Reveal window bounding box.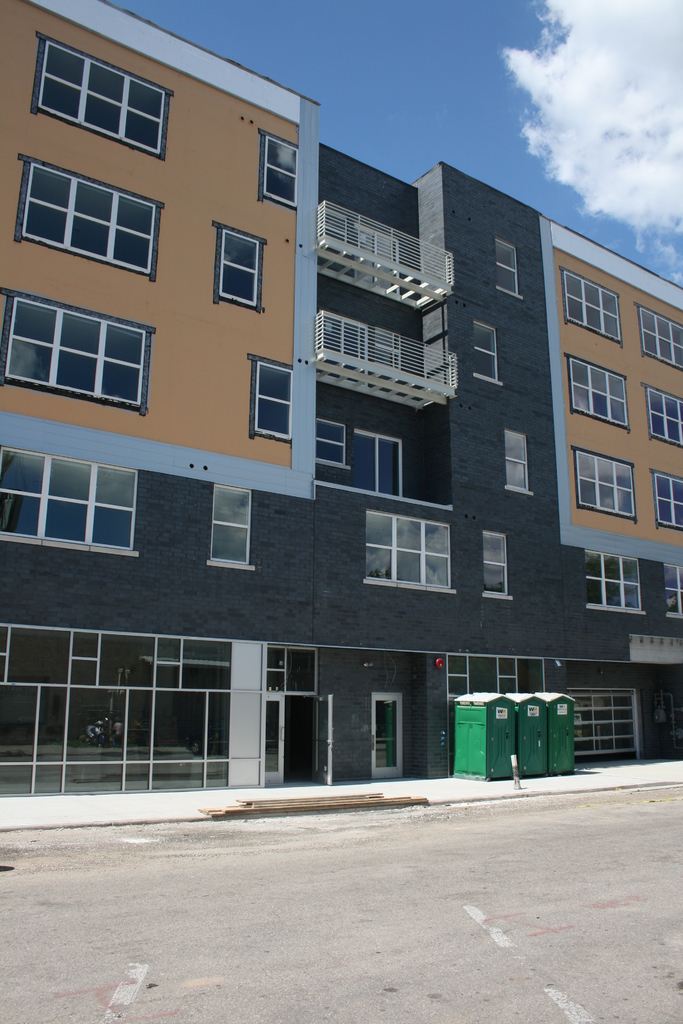
Revealed: l=639, t=301, r=682, b=371.
